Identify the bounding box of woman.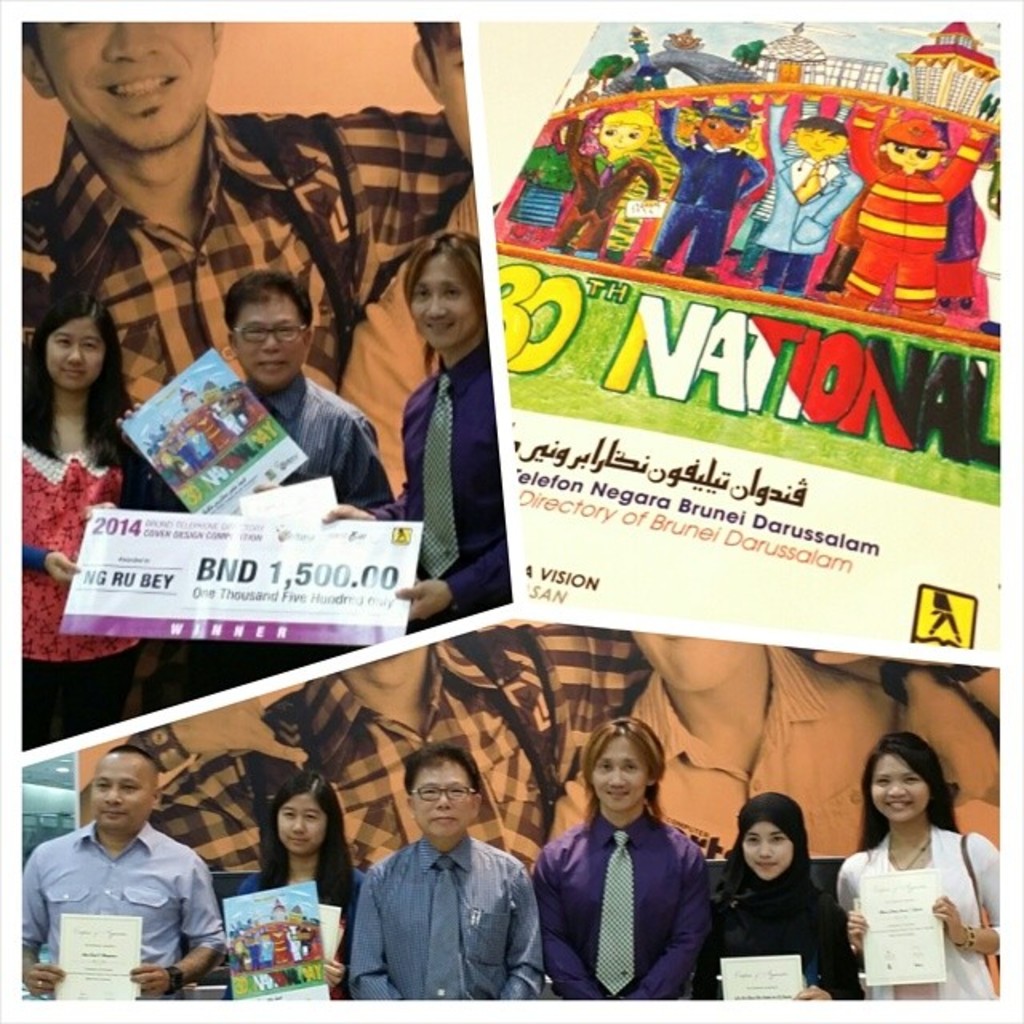
locate(686, 792, 854, 1005).
